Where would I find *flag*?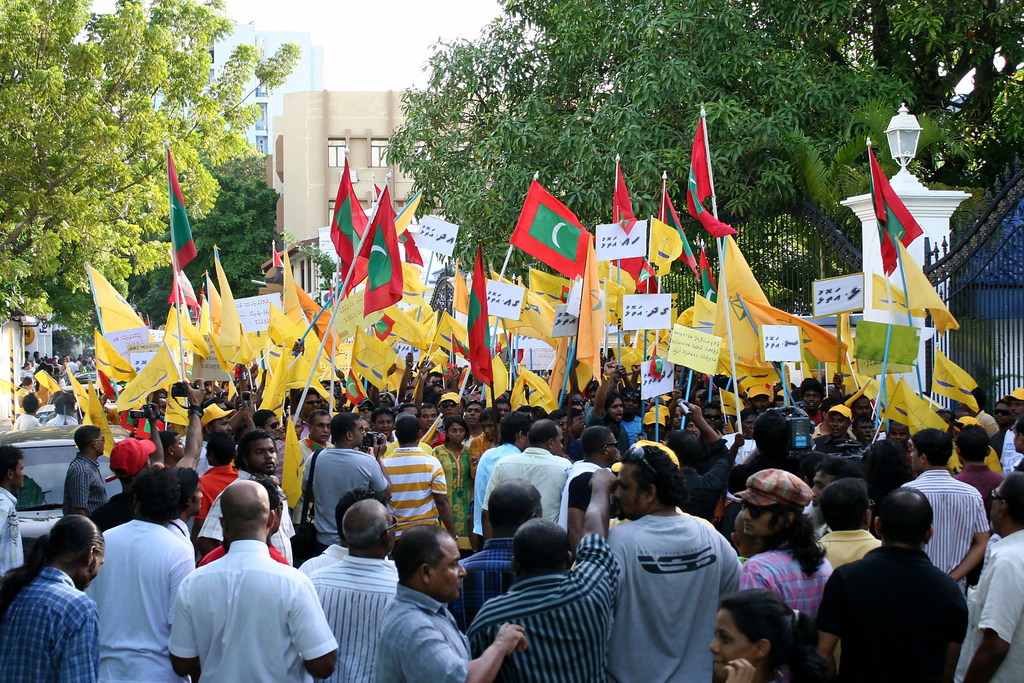
At [693,250,722,295].
